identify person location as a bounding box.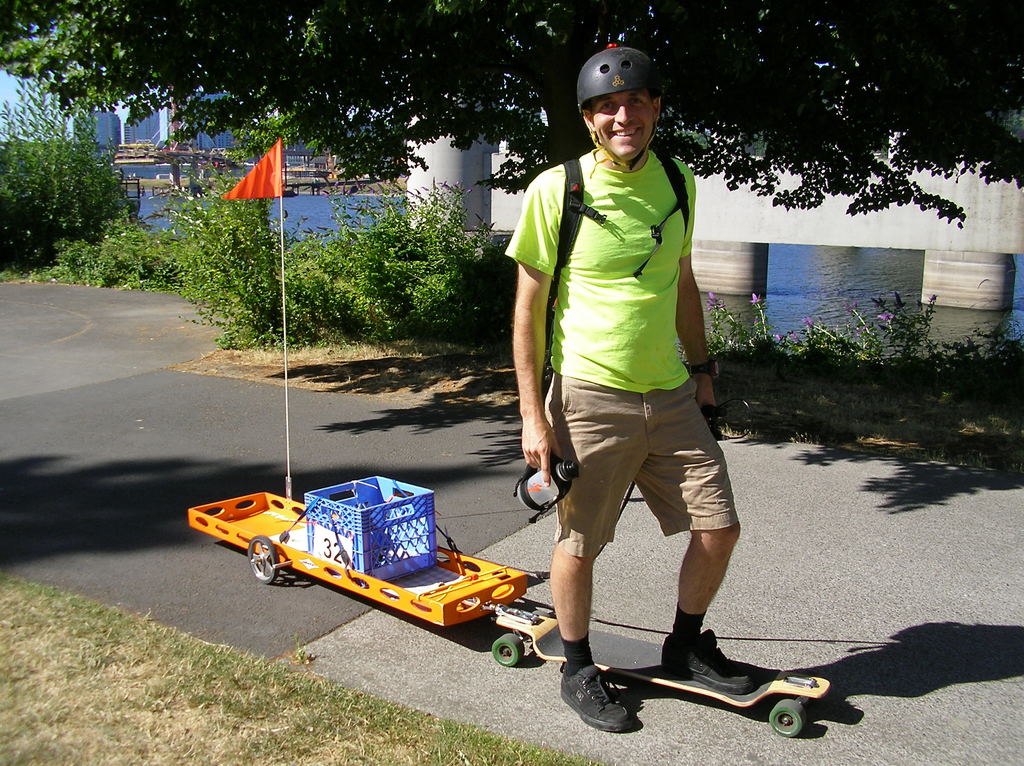
<region>499, 16, 751, 765</region>.
